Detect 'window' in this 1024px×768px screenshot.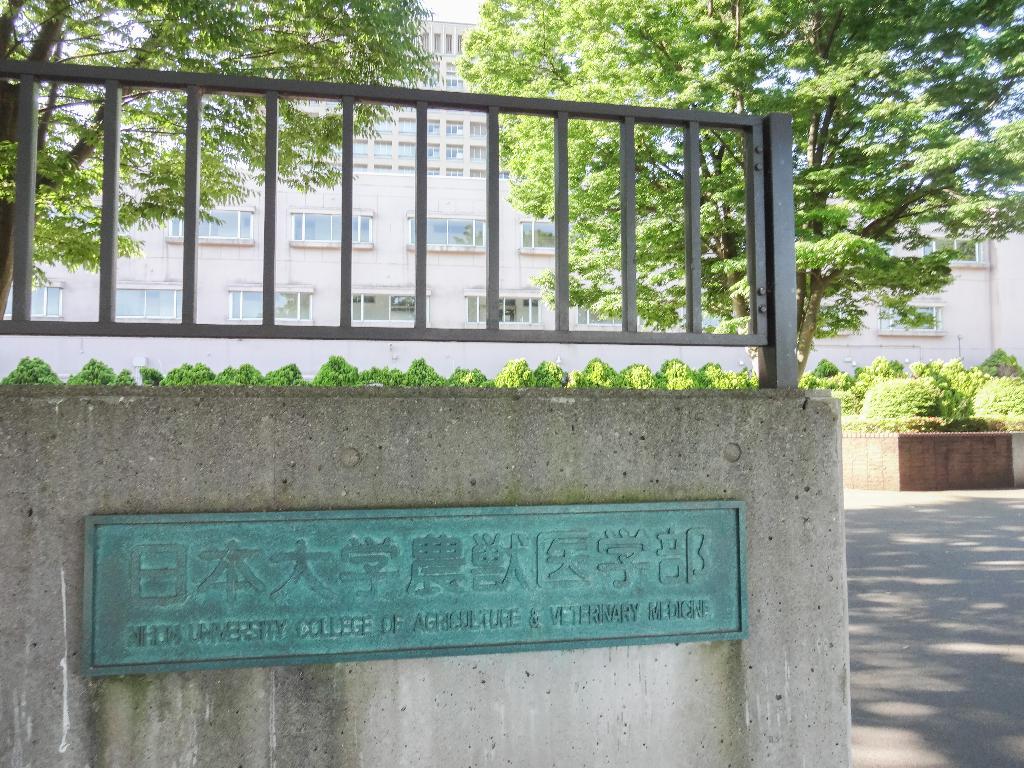
Detection: Rect(410, 211, 481, 246).
